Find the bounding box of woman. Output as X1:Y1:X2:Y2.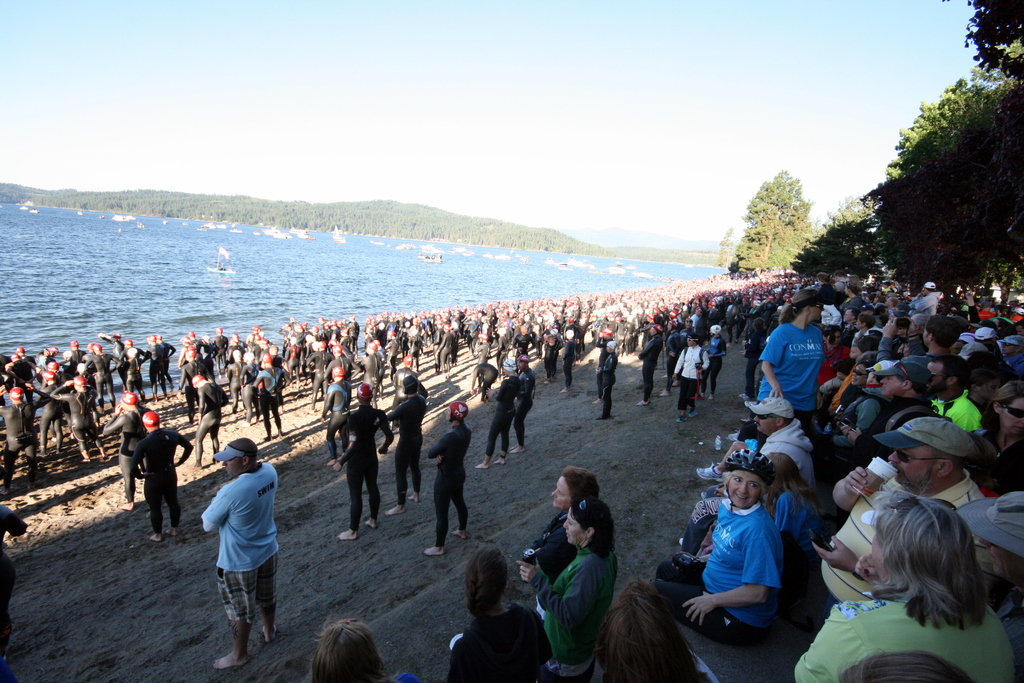
653:449:787:650.
